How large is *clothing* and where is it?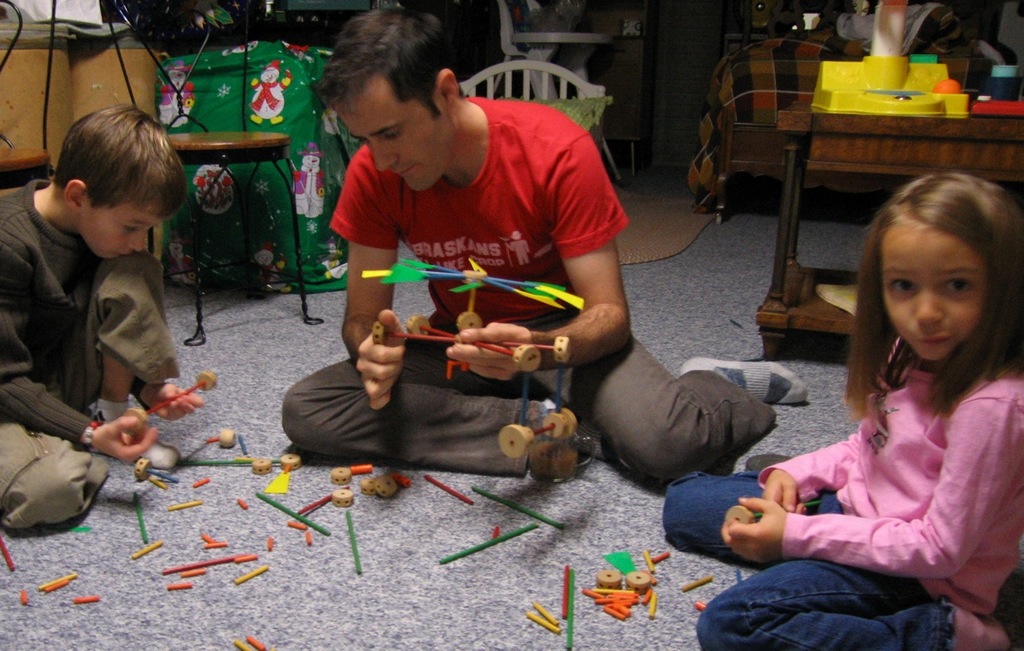
Bounding box: 285,102,784,493.
